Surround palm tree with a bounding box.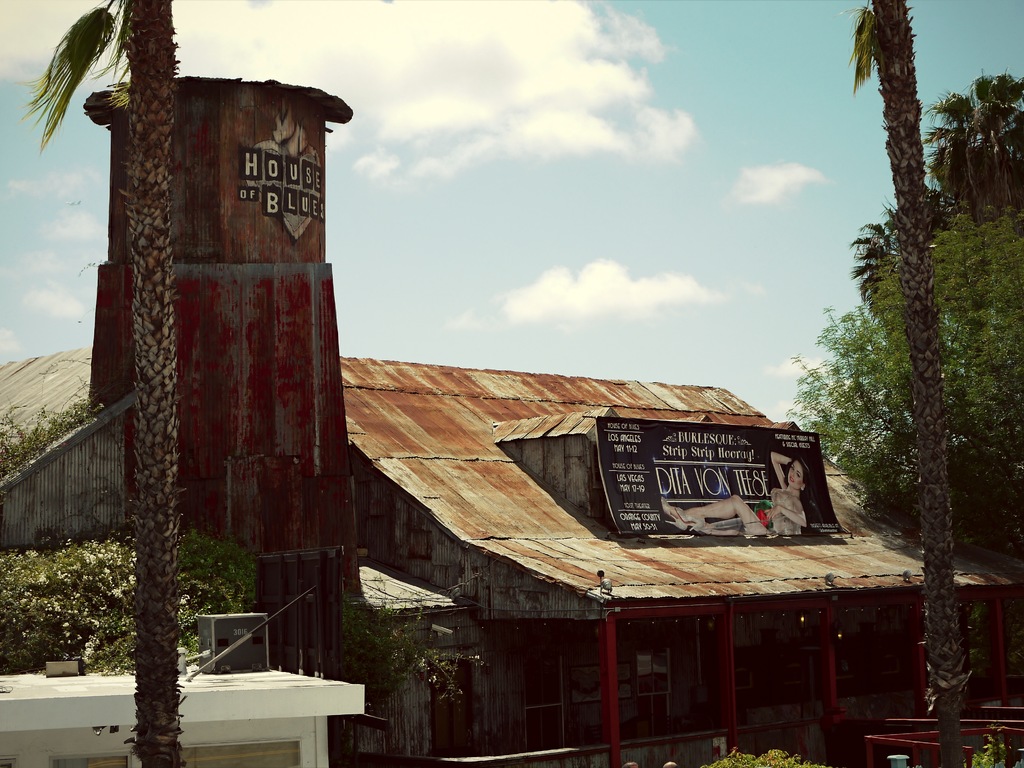
851, 0, 991, 767.
